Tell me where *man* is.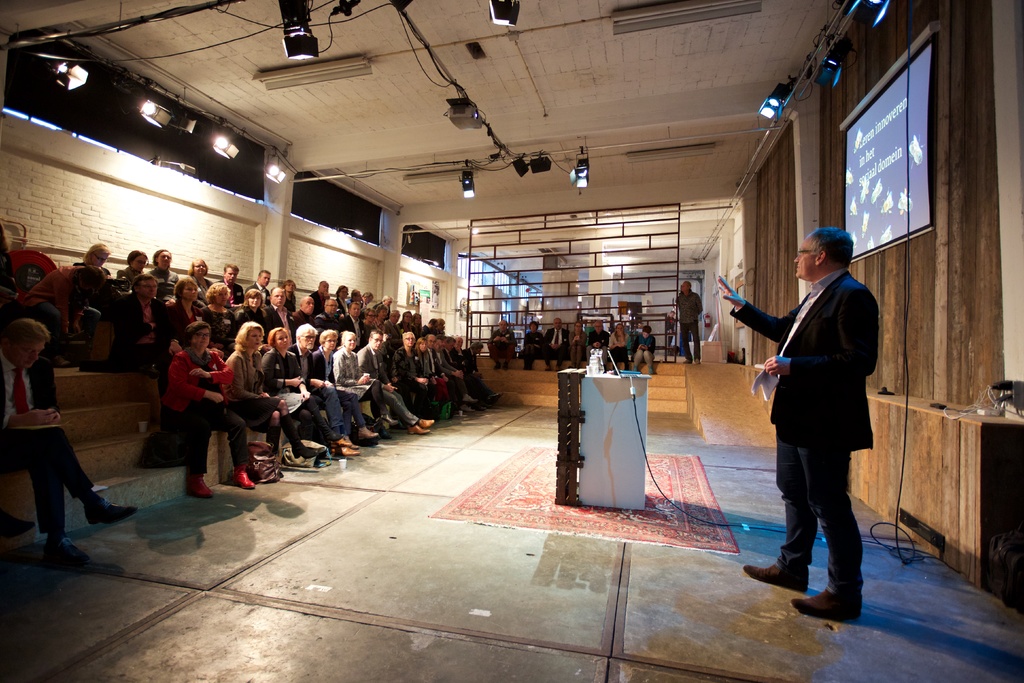
*man* is at {"x1": 586, "y1": 318, "x2": 608, "y2": 358}.
